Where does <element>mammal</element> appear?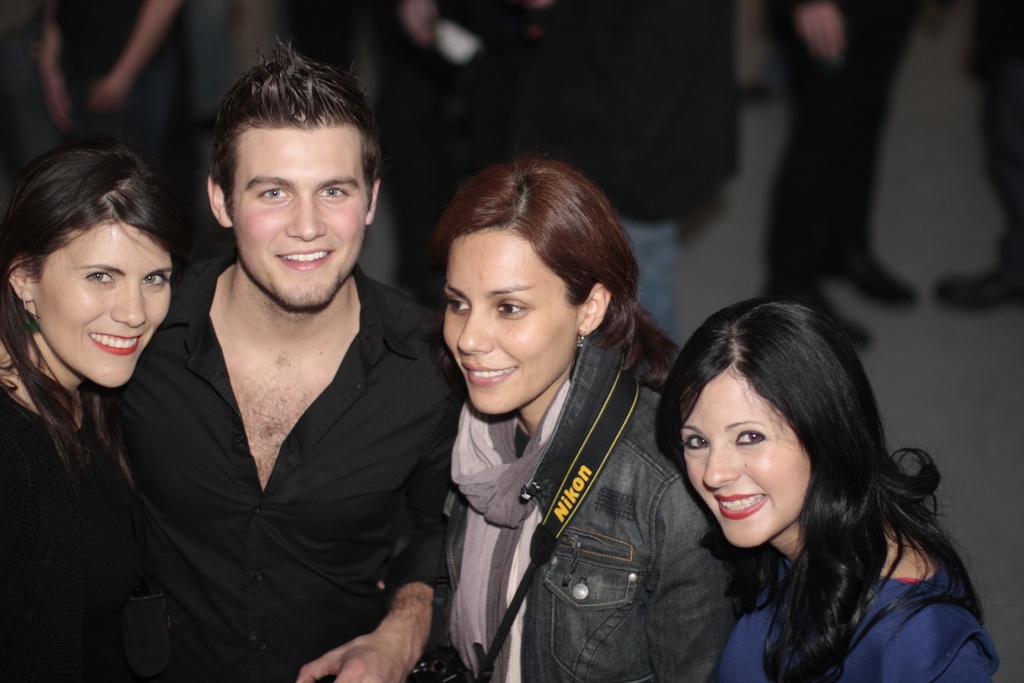
Appears at left=663, top=290, right=1003, bottom=682.
